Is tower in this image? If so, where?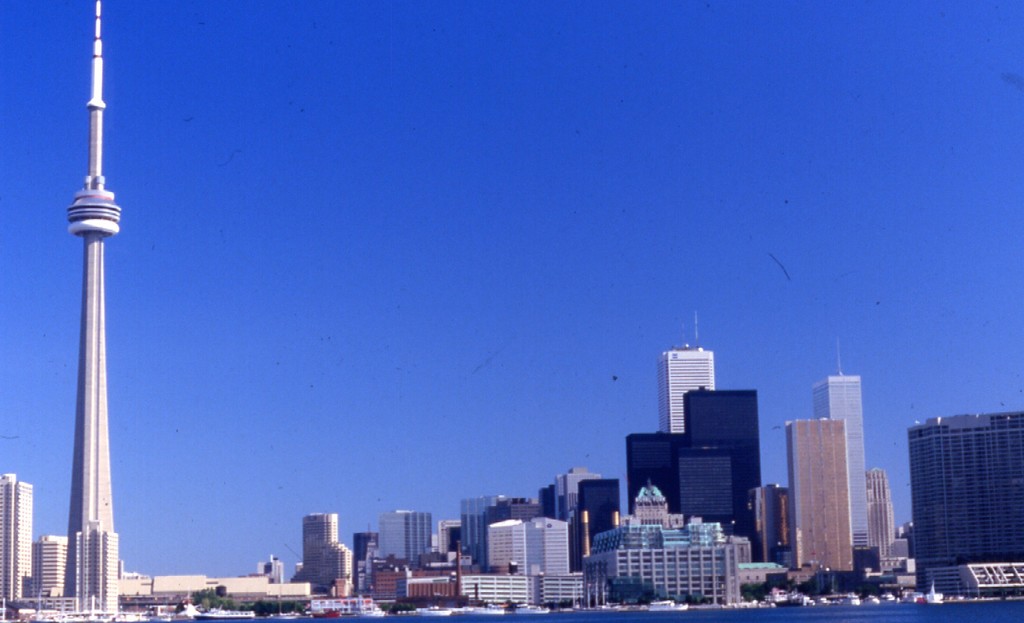
Yes, at 792 413 865 568.
